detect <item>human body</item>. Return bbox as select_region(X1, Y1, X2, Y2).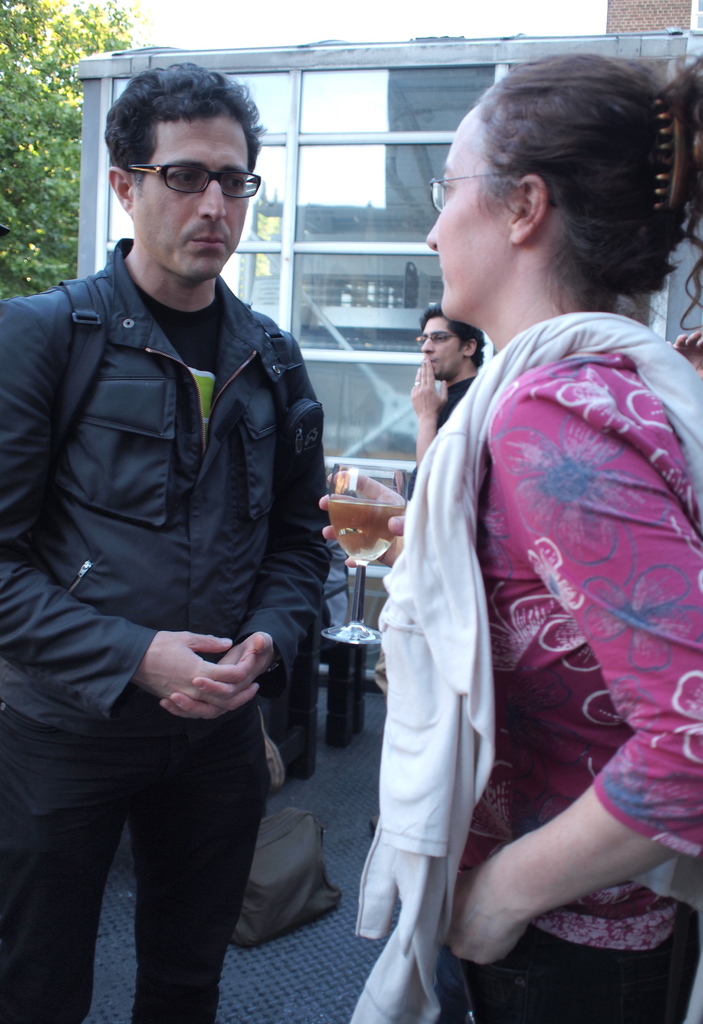
select_region(299, 116, 674, 1006).
